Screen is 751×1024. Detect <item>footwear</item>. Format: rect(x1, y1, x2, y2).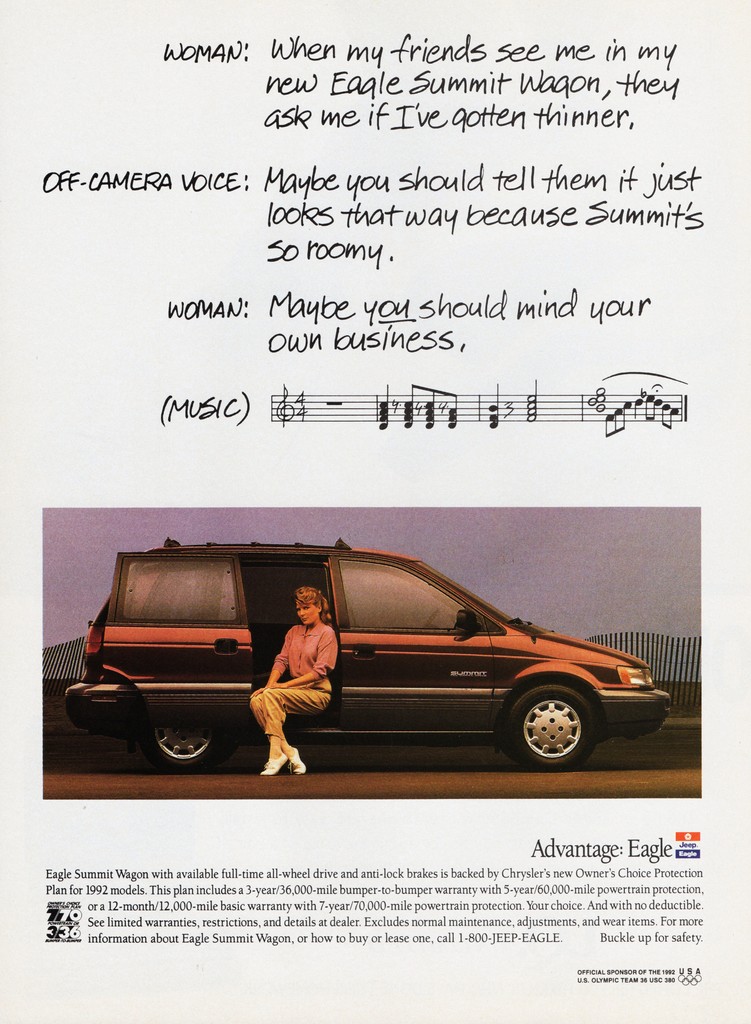
rect(289, 748, 306, 780).
